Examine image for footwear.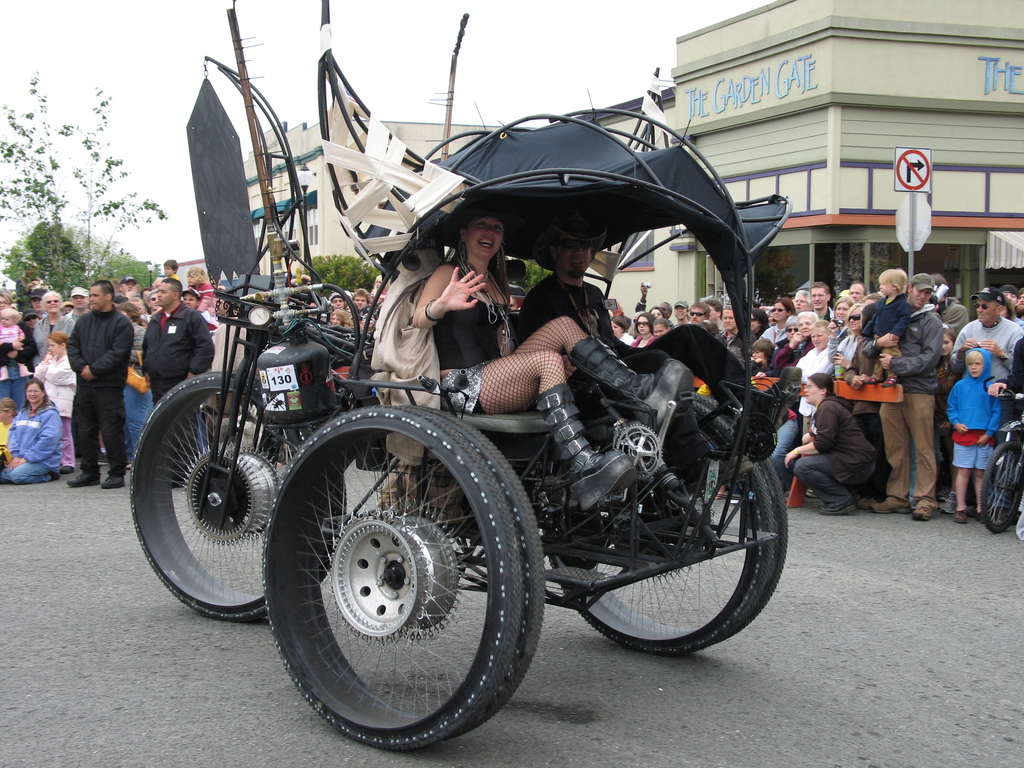
Examination result: select_region(538, 381, 634, 515).
